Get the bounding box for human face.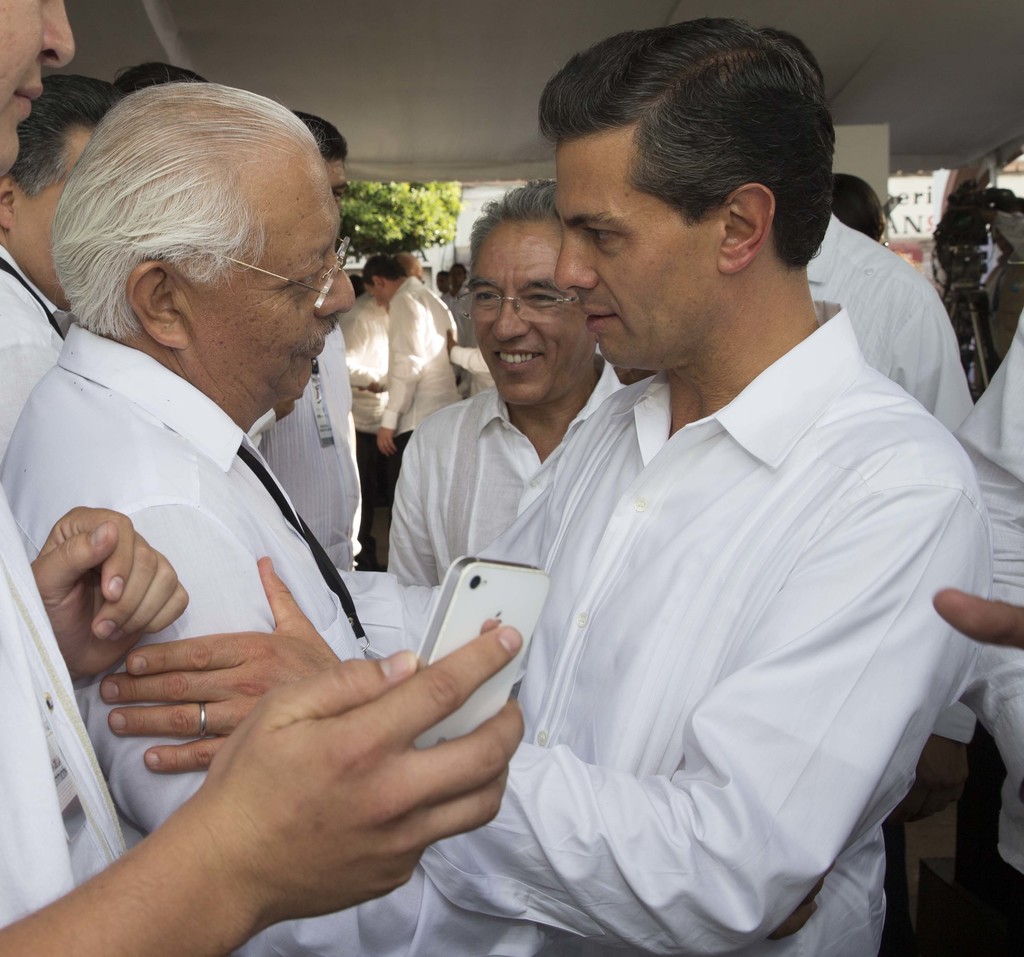
locate(469, 221, 586, 408).
